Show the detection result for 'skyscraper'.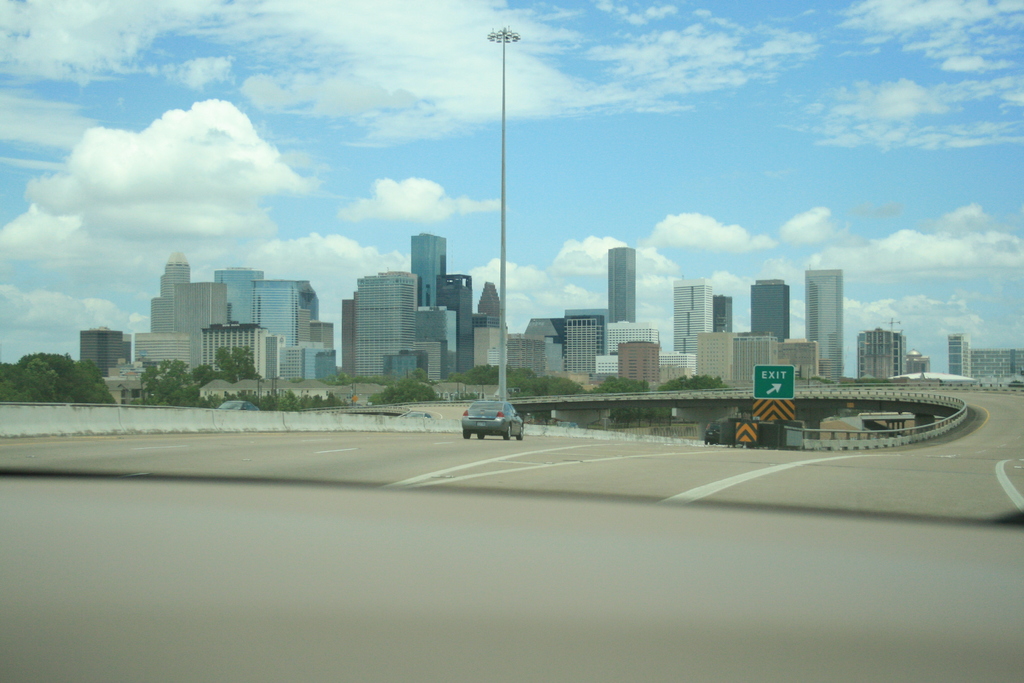
(left=609, top=249, right=636, bottom=321).
